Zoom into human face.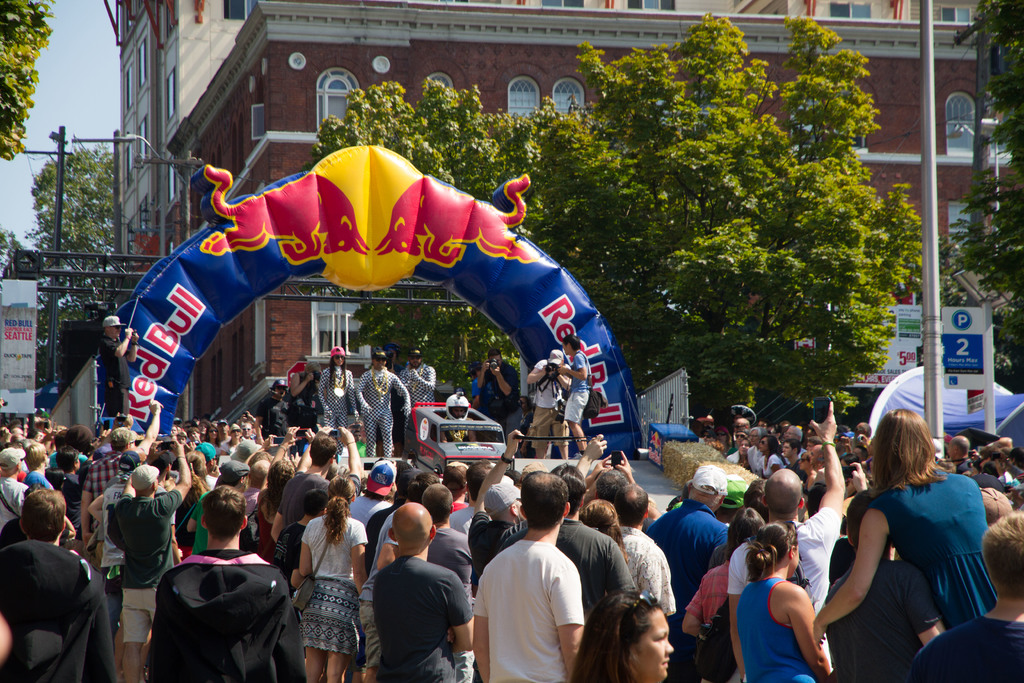
Zoom target: [left=781, top=443, right=792, bottom=460].
